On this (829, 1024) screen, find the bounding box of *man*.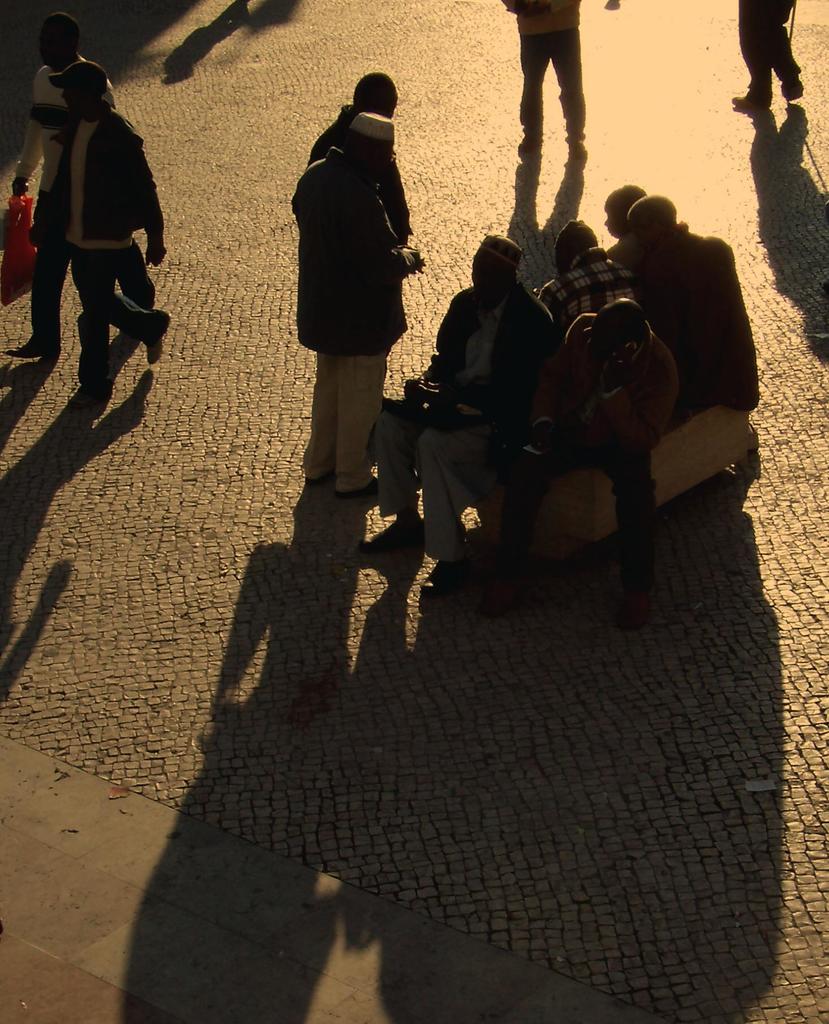
Bounding box: {"left": 309, "top": 68, "right": 414, "bottom": 243}.
